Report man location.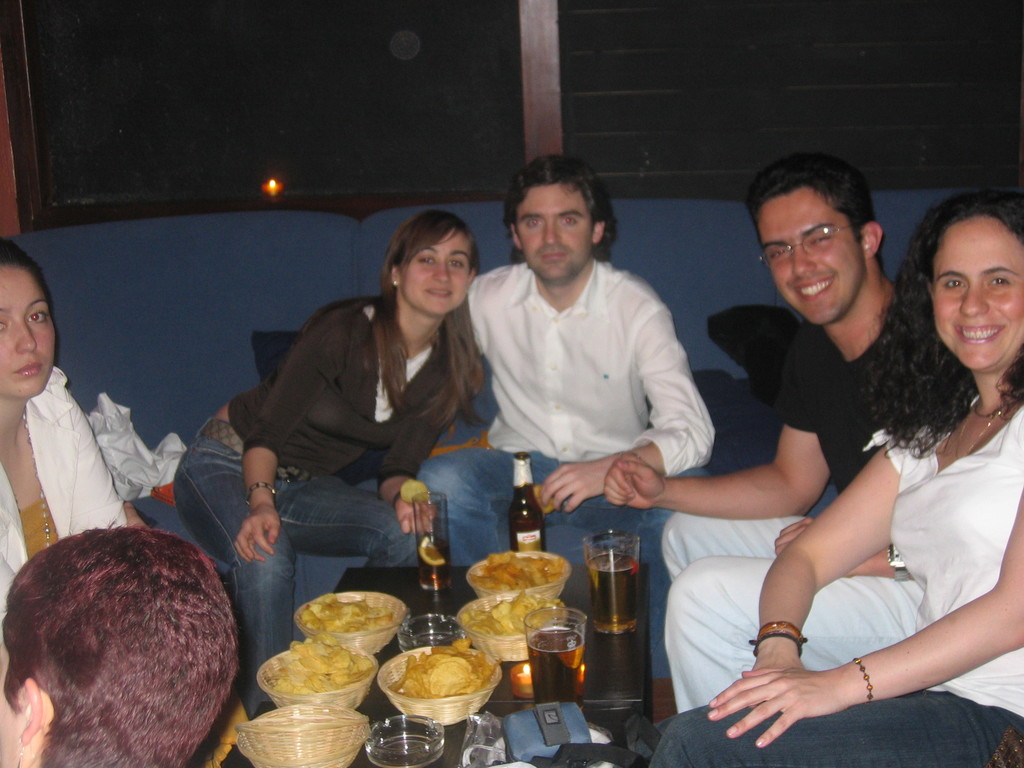
Report: region(0, 518, 240, 767).
